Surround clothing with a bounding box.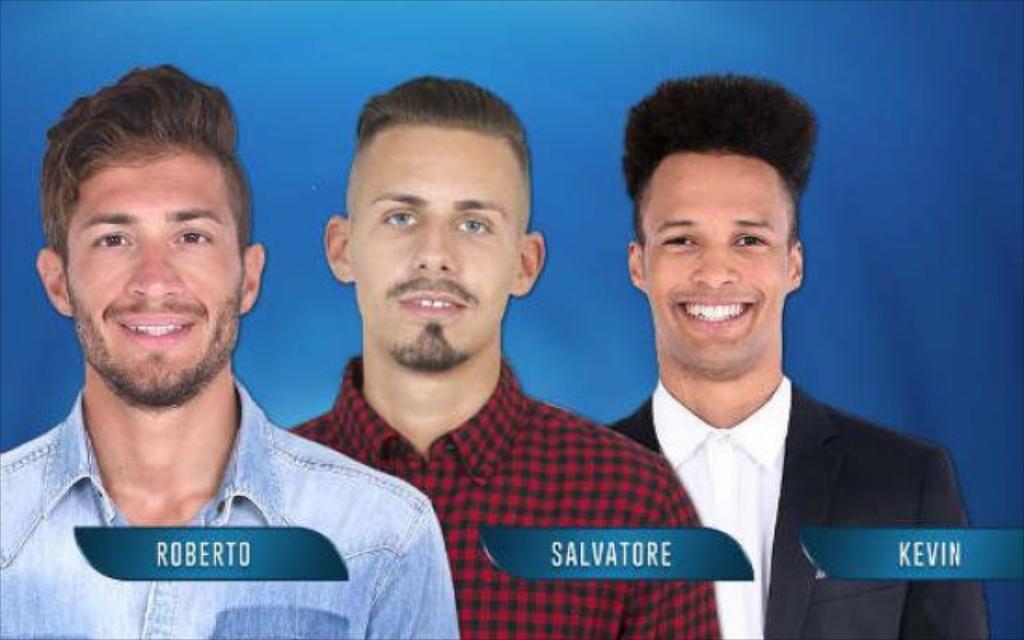
[x1=611, y1=374, x2=989, y2=638].
